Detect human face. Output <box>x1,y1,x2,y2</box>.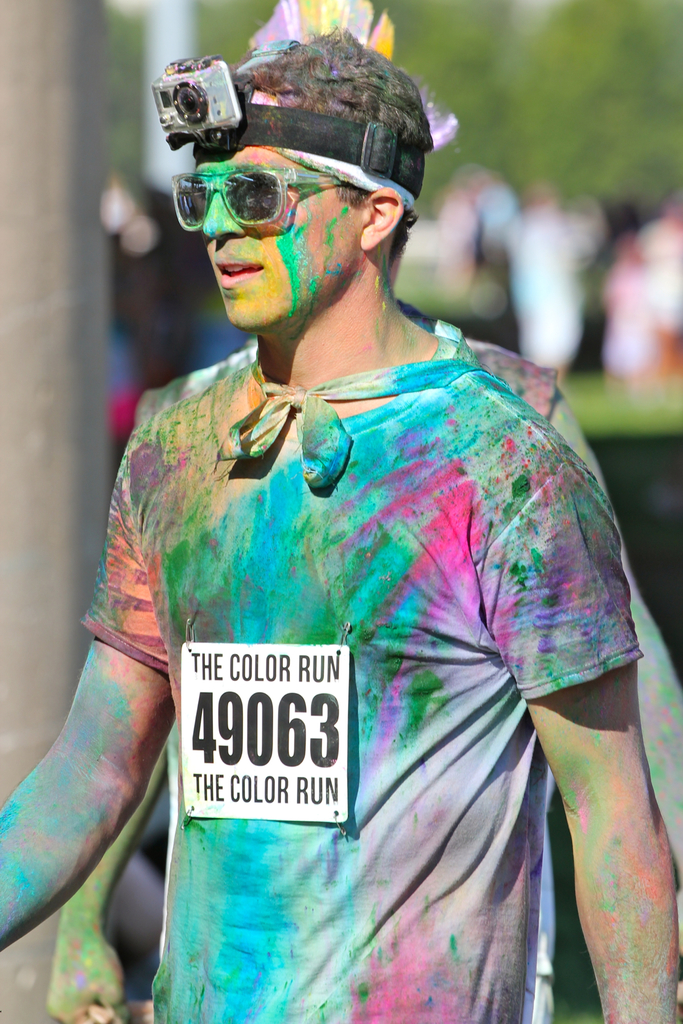
<box>204,140,367,323</box>.
